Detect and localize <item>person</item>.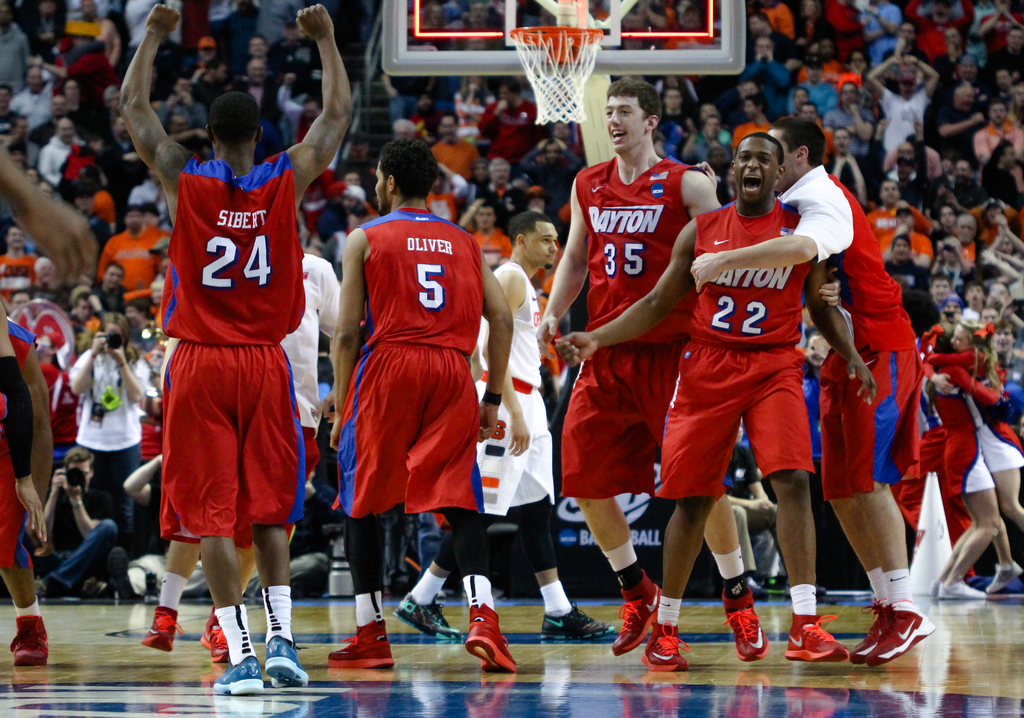
Localized at BBox(324, 154, 499, 641).
